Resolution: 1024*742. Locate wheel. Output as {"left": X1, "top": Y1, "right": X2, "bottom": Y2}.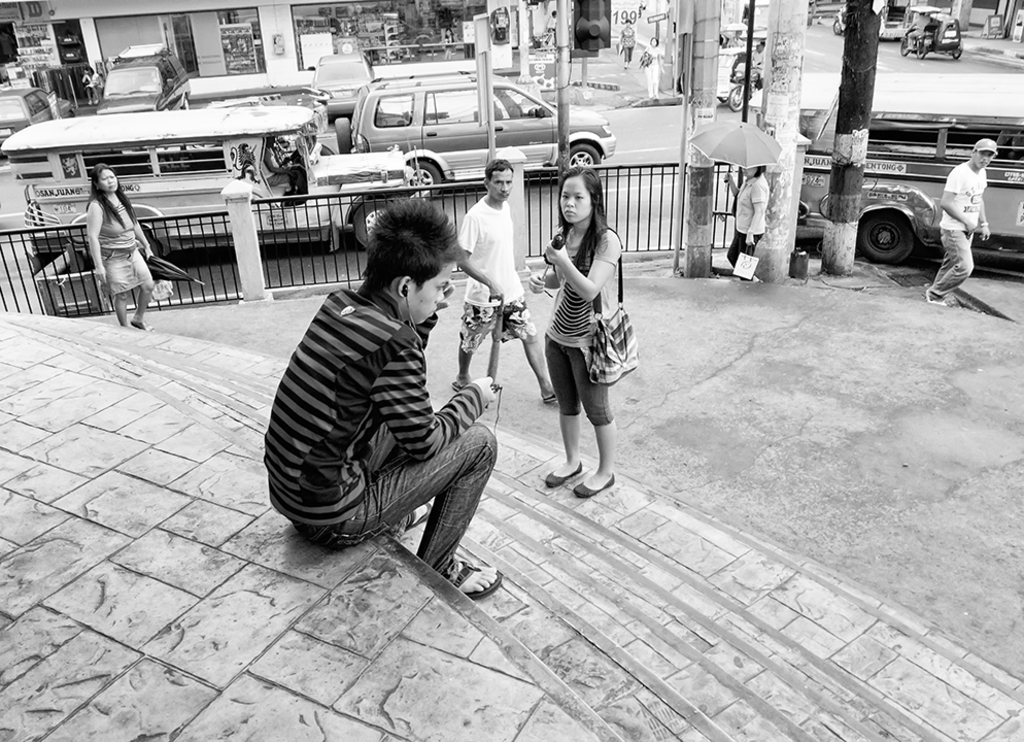
{"left": 140, "top": 232, "right": 158, "bottom": 263}.
